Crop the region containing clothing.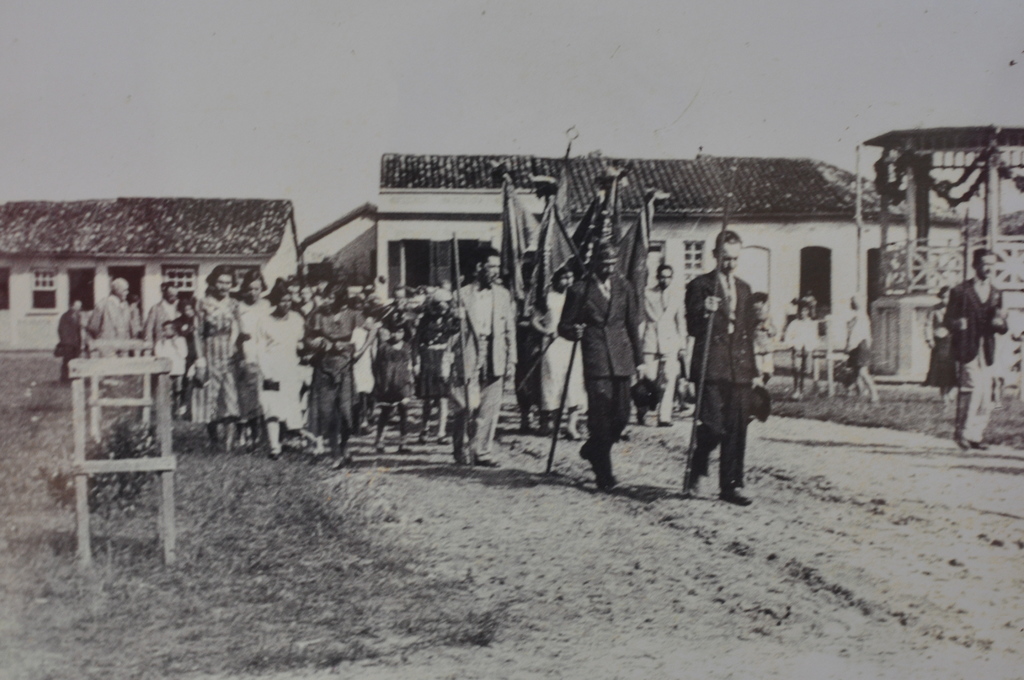
Crop region: [x1=781, y1=313, x2=819, y2=378].
